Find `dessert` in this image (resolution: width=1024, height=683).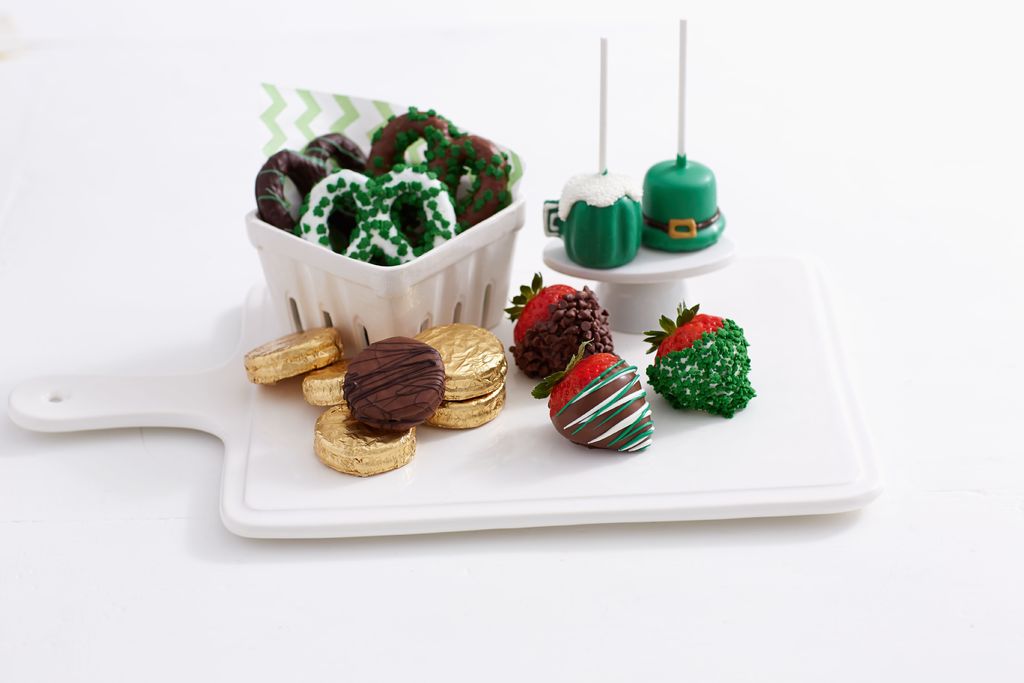
rect(506, 275, 611, 378).
